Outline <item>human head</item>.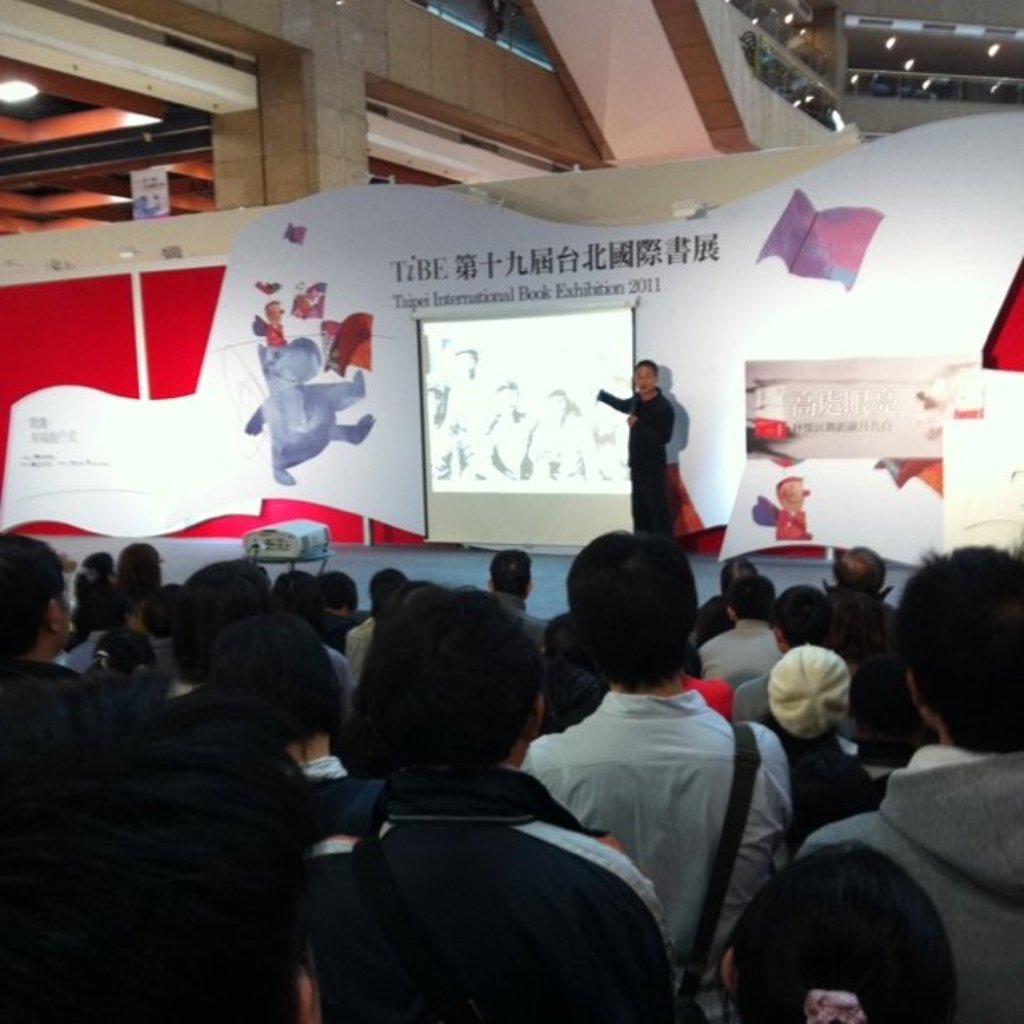
Outline: BBox(899, 547, 1022, 745).
